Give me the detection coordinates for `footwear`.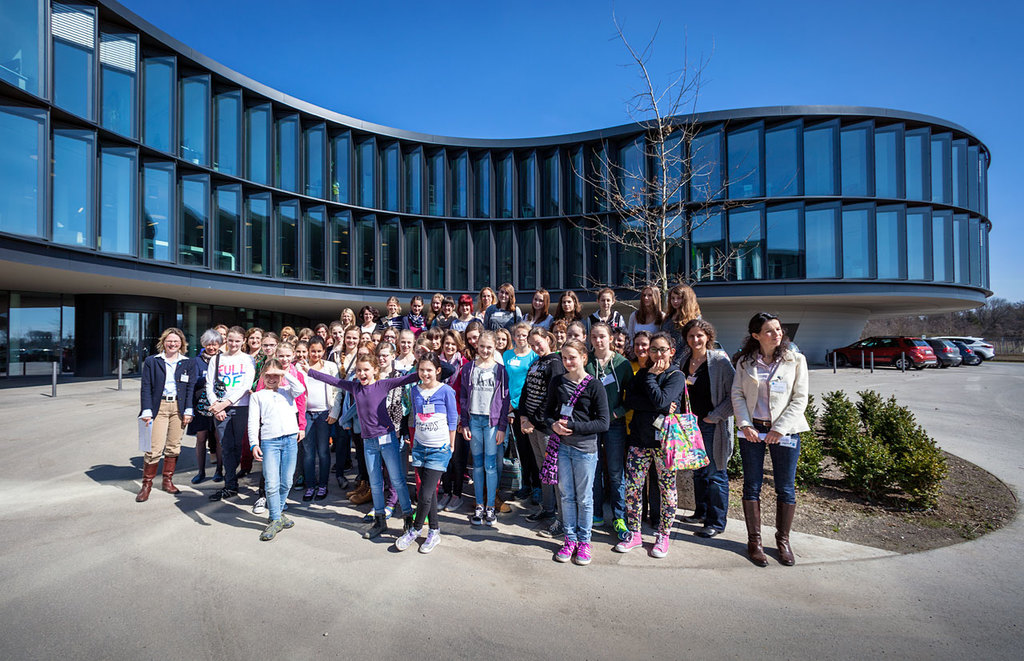
rect(418, 526, 441, 552).
